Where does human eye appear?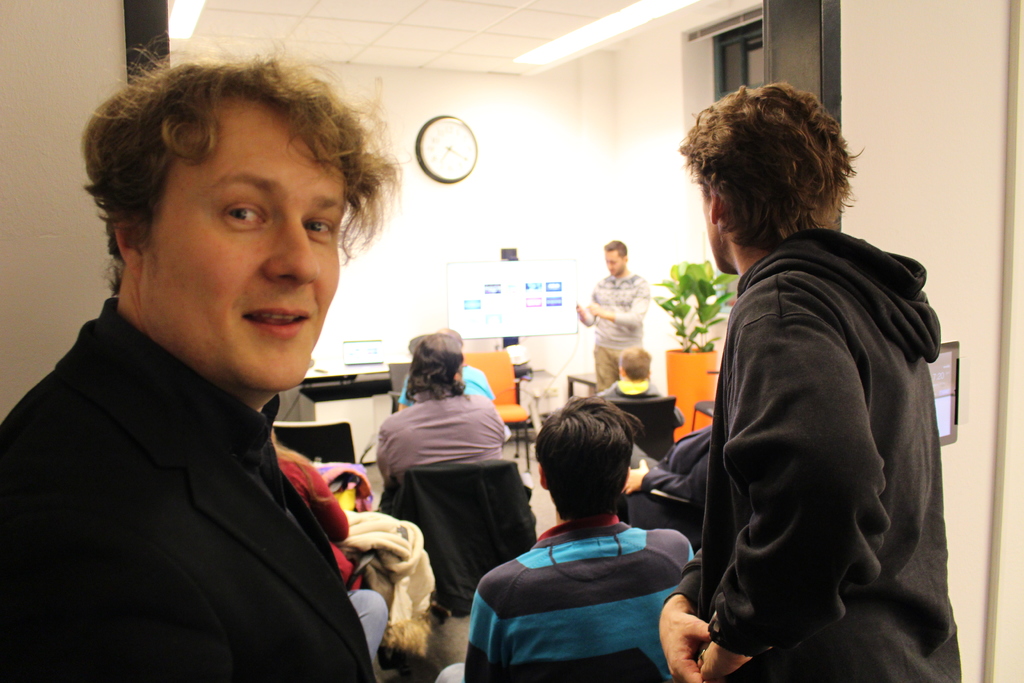
Appears at (305,218,336,240).
